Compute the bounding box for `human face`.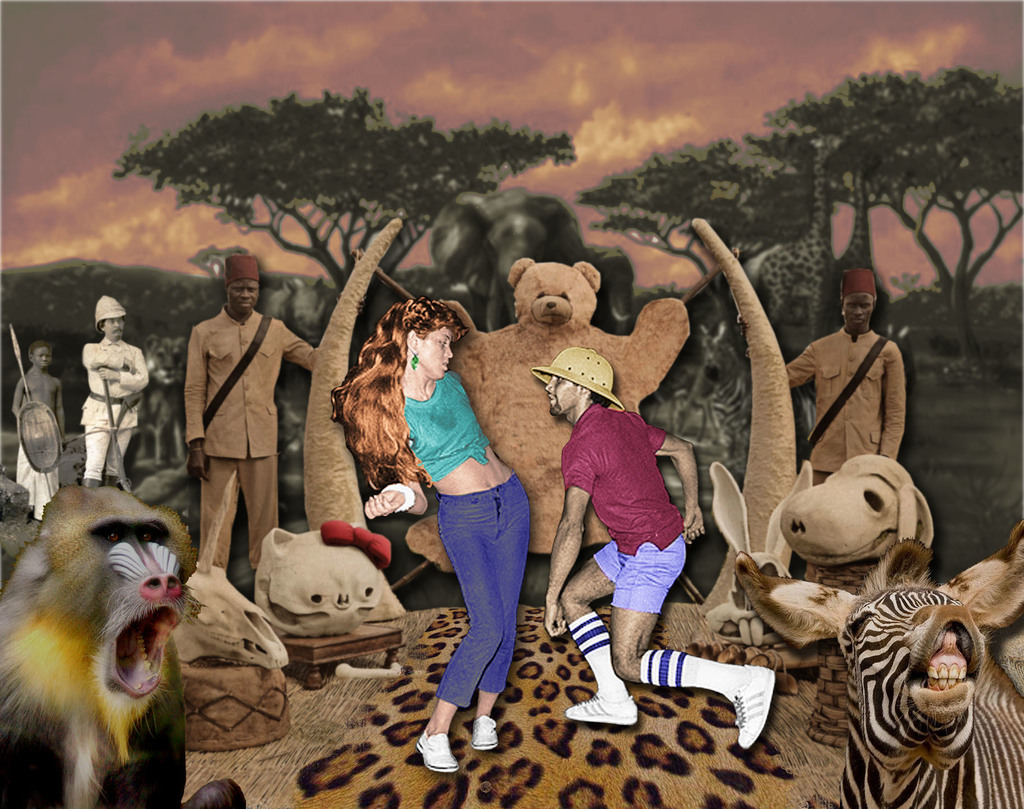
<bbox>36, 348, 54, 365</bbox>.
